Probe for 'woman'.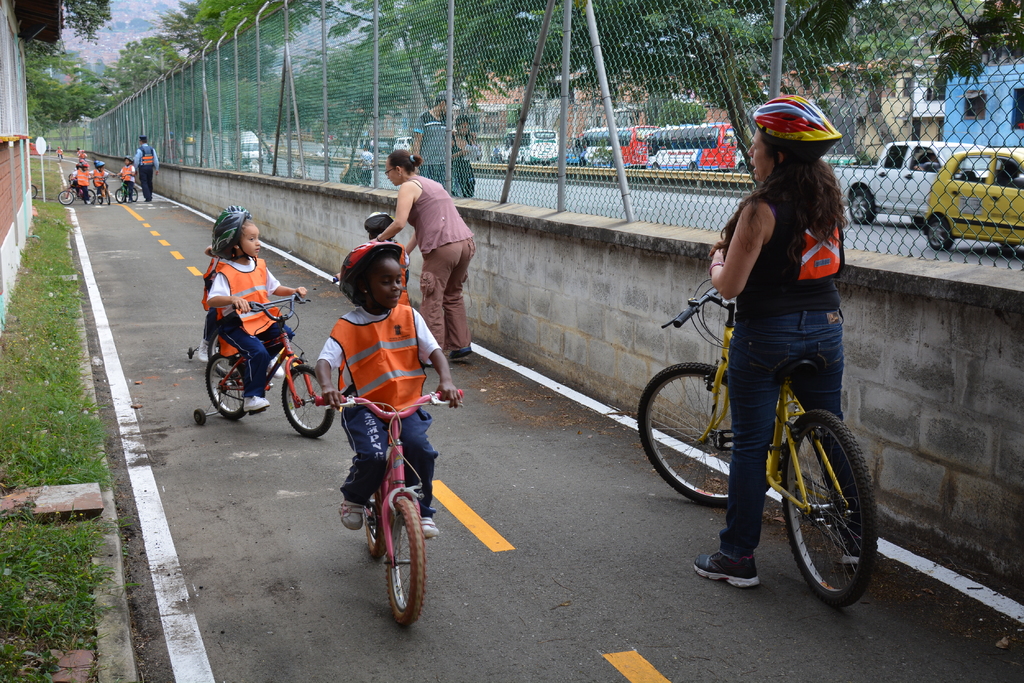
Probe result: BBox(447, 114, 478, 203).
